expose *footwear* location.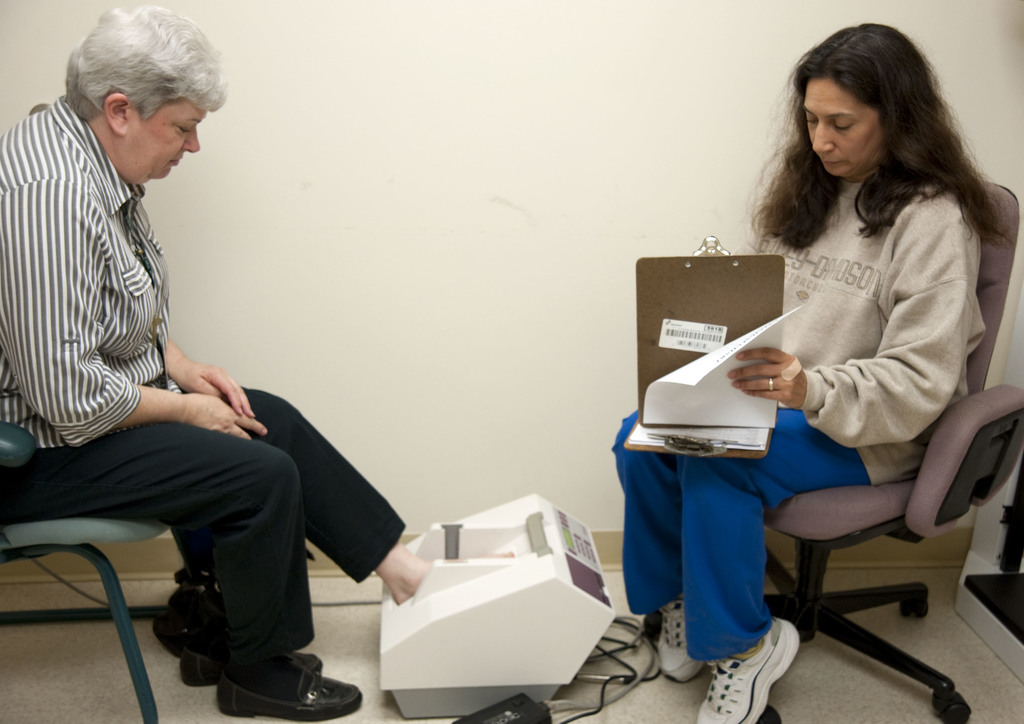
Exposed at bbox=(212, 645, 365, 720).
